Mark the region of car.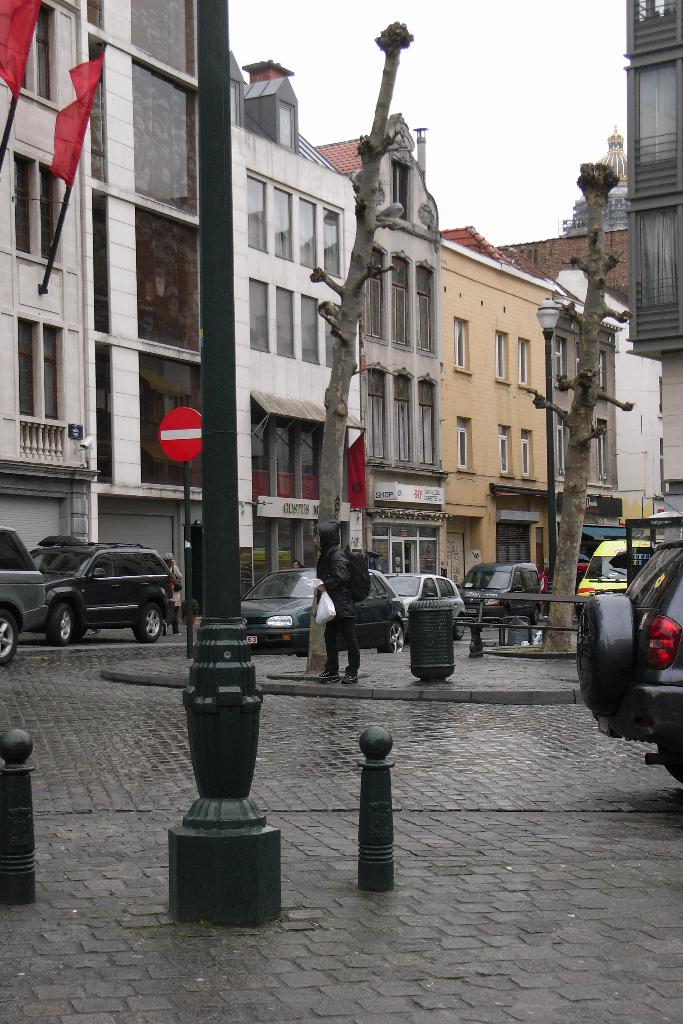
Region: x1=576 y1=538 x2=682 y2=785.
